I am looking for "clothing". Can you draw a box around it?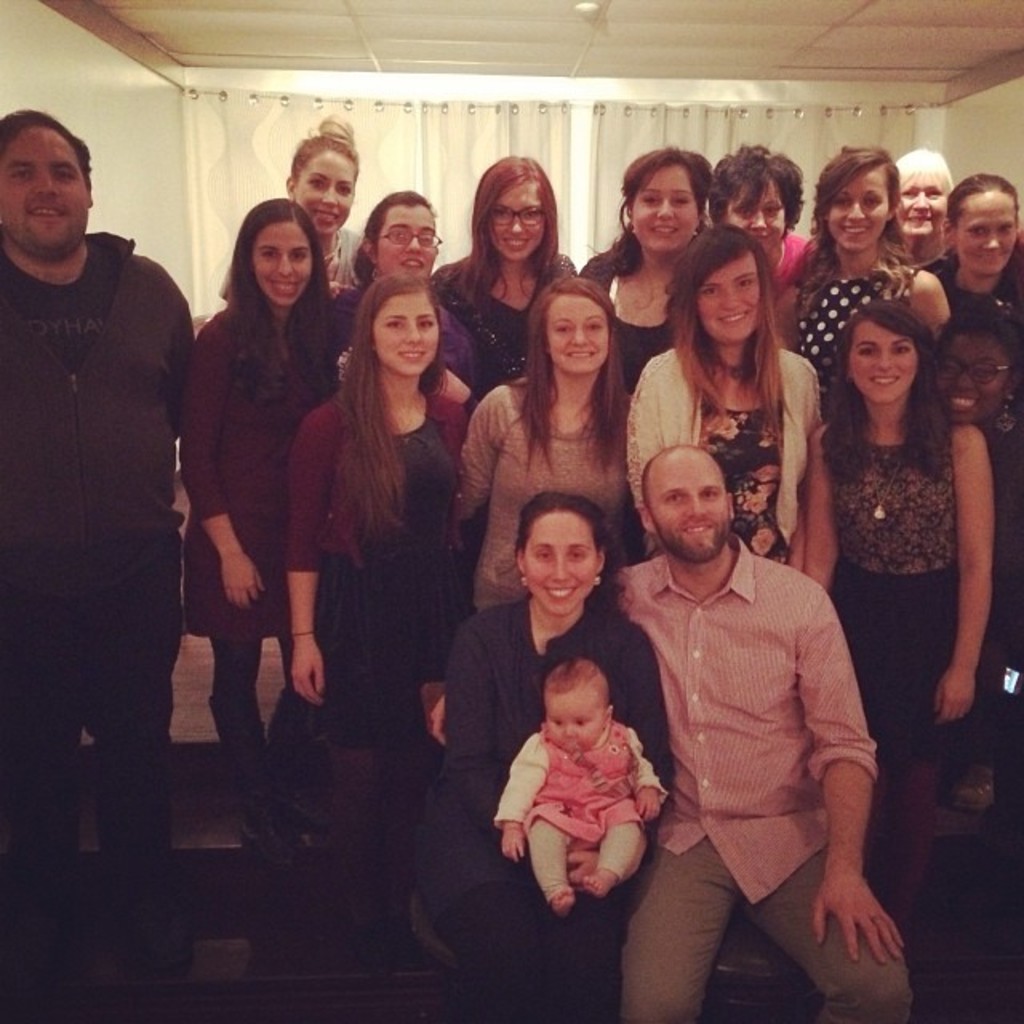
Sure, the bounding box is bbox=[576, 280, 674, 400].
